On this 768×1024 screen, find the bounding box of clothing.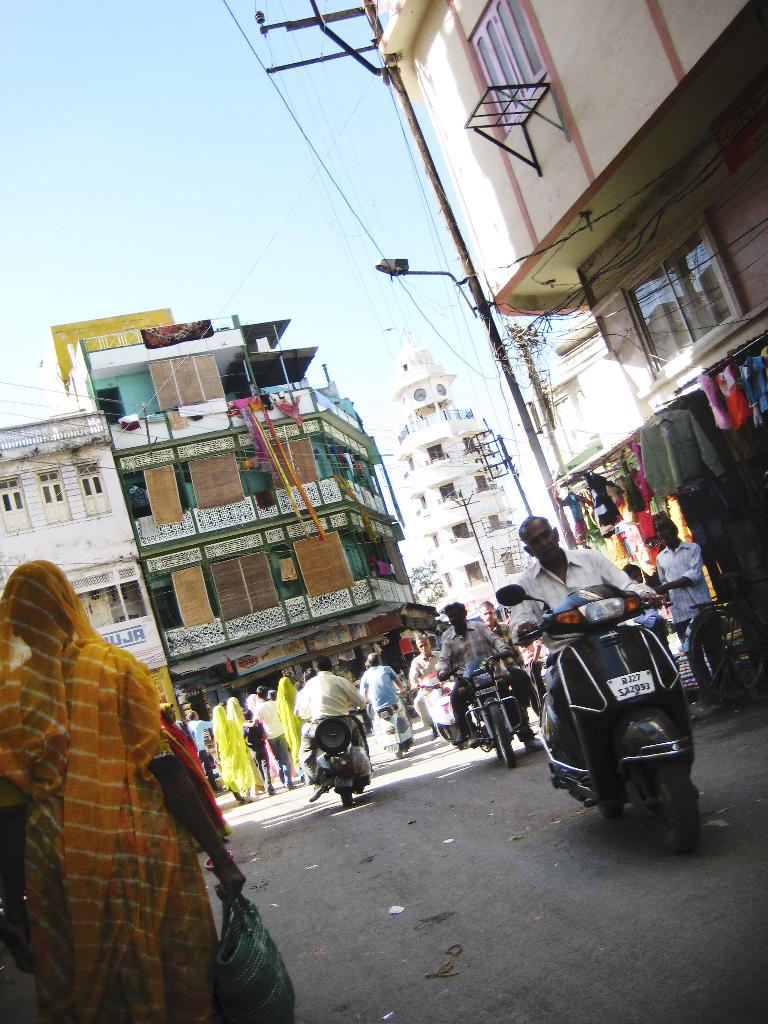
Bounding box: crop(209, 694, 251, 797).
